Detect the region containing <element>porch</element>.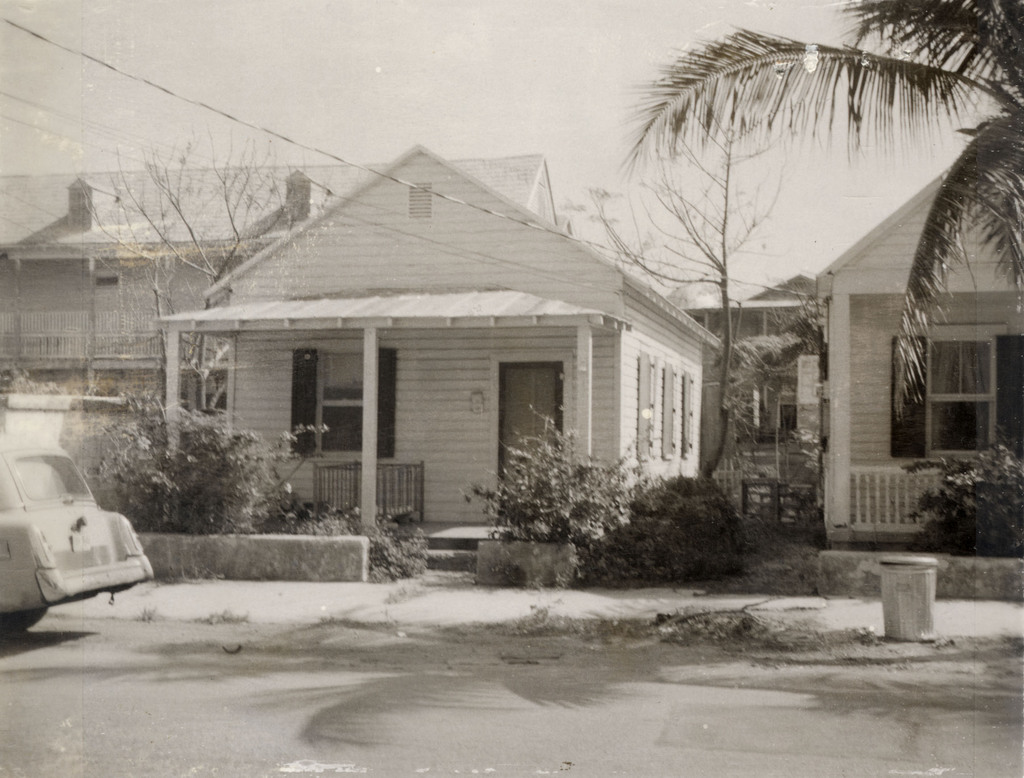
(x1=843, y1=458, x2=1023, y2=531).
